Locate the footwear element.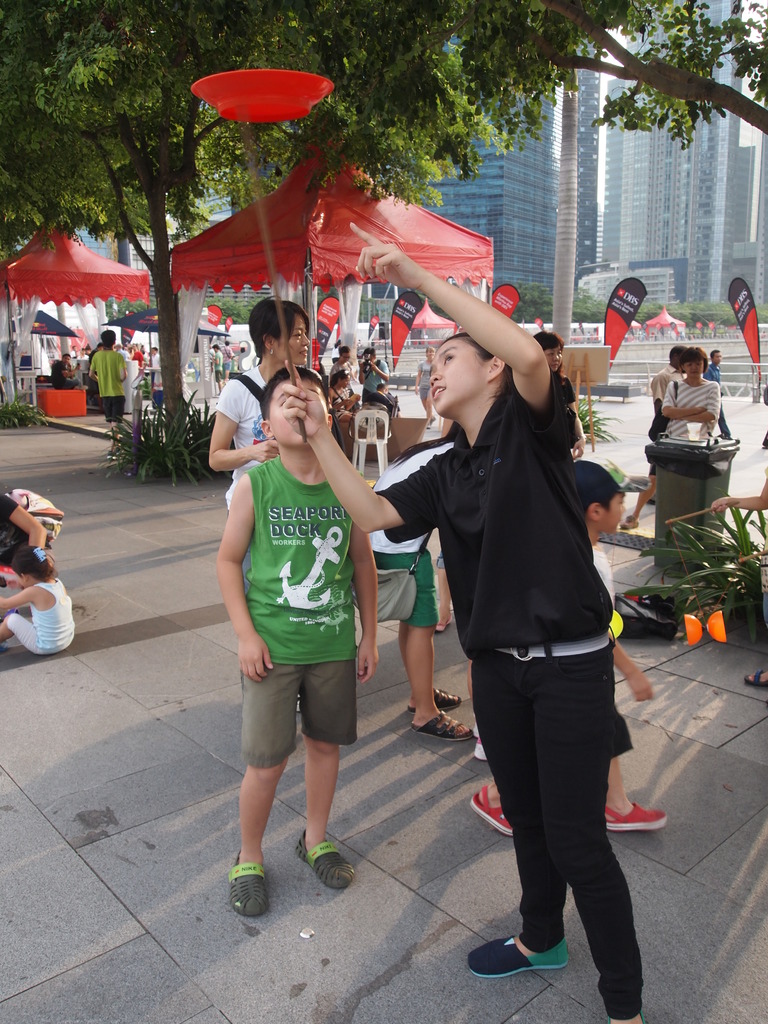
Element bbox: Rect(405, 685, 461, 712).
